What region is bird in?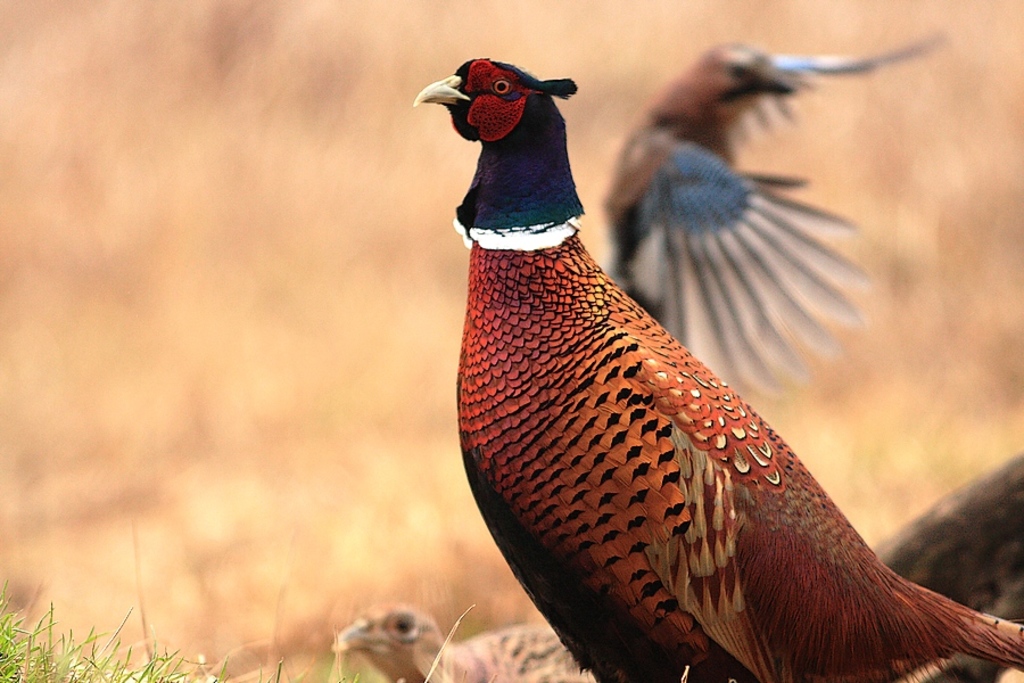
box(331, 601, 602, 682).
